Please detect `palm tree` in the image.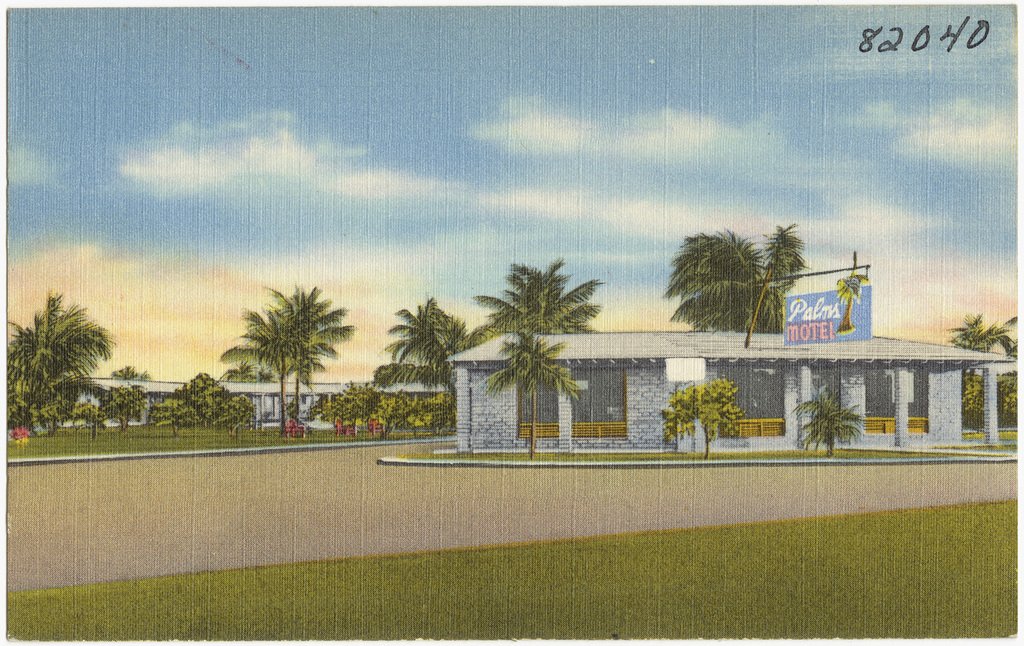
pyautogui.locateOnScreen(0, 310, 109, 407).
